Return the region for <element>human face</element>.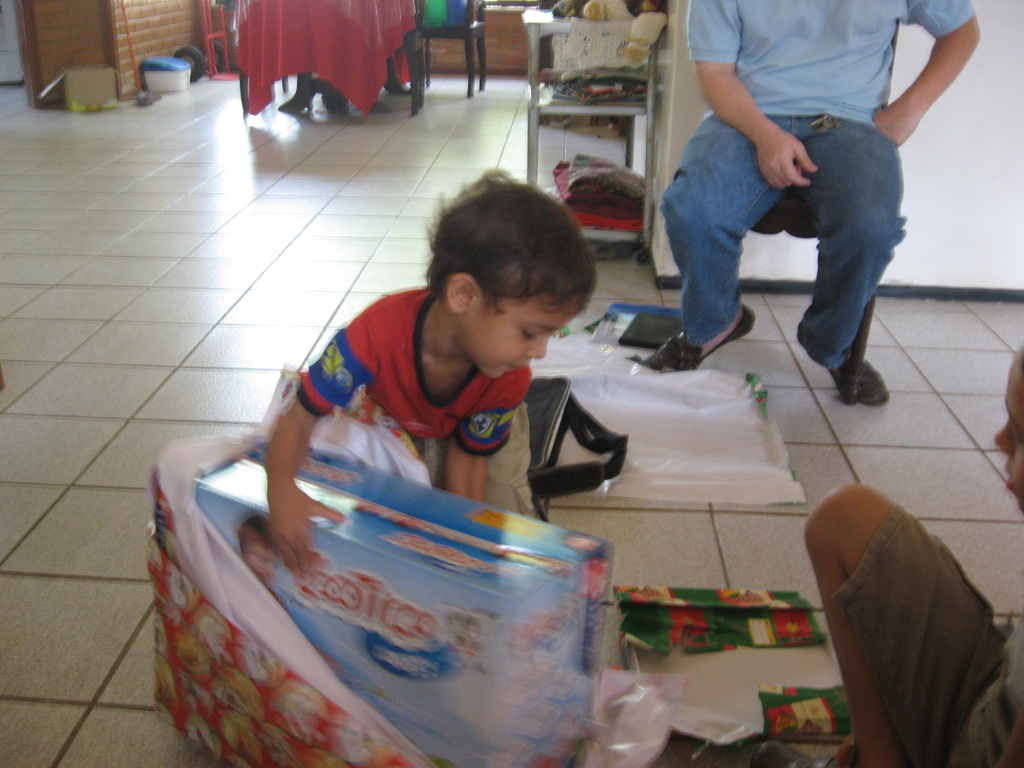
bbox(493, 295, 580, 382).
